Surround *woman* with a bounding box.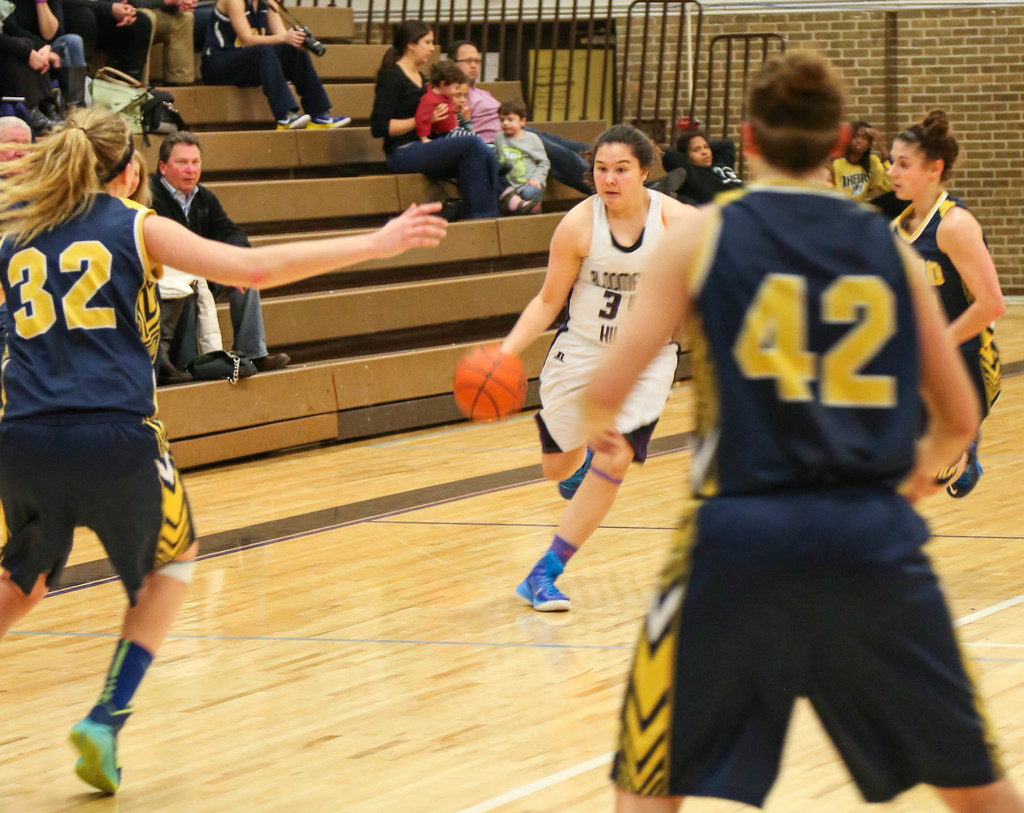
detection(365, 16, 504, 224).
